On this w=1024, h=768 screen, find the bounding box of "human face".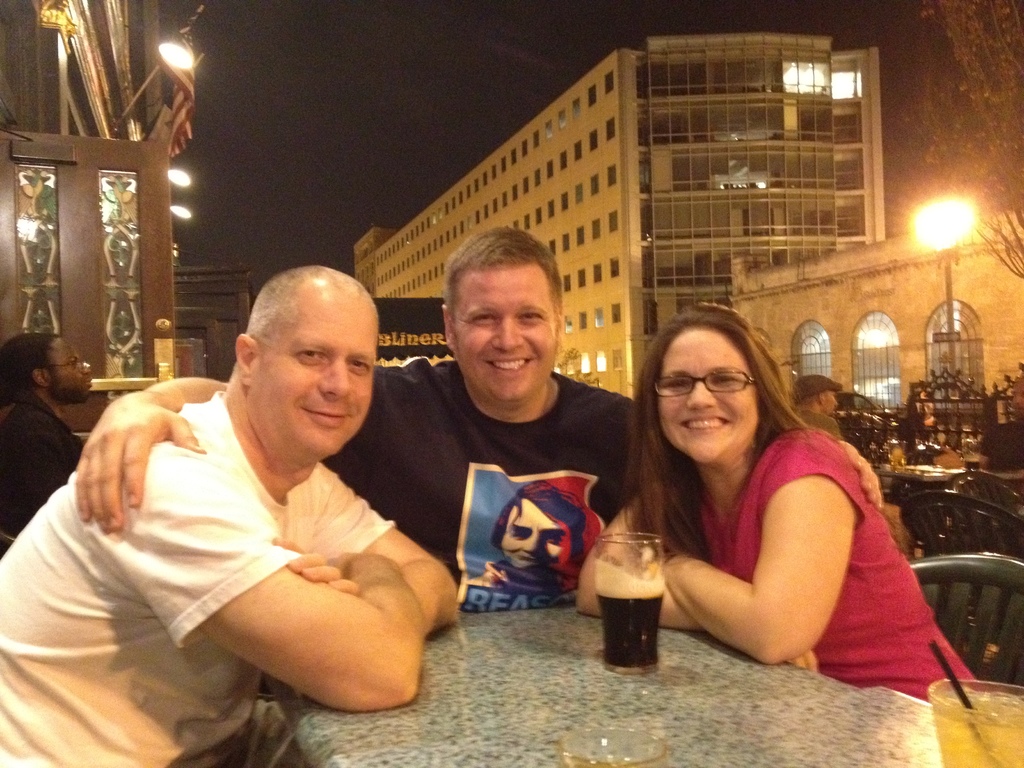
Bounding box: [260,309,378,451].
